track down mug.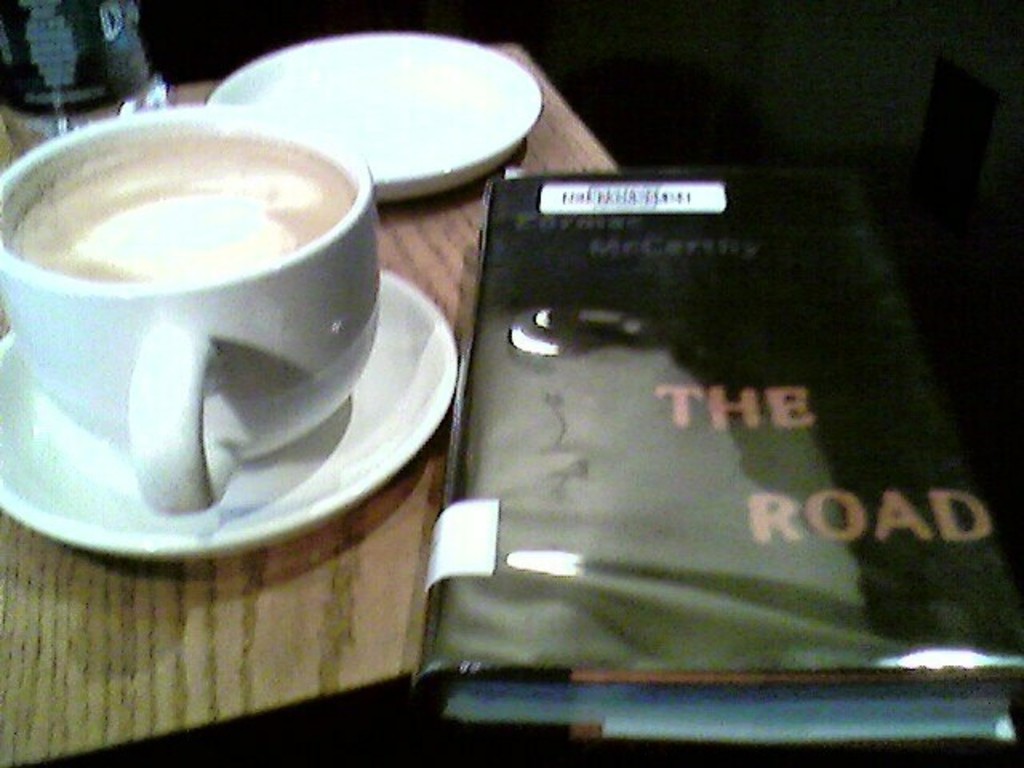
Tracked to 0,104,379,510.
